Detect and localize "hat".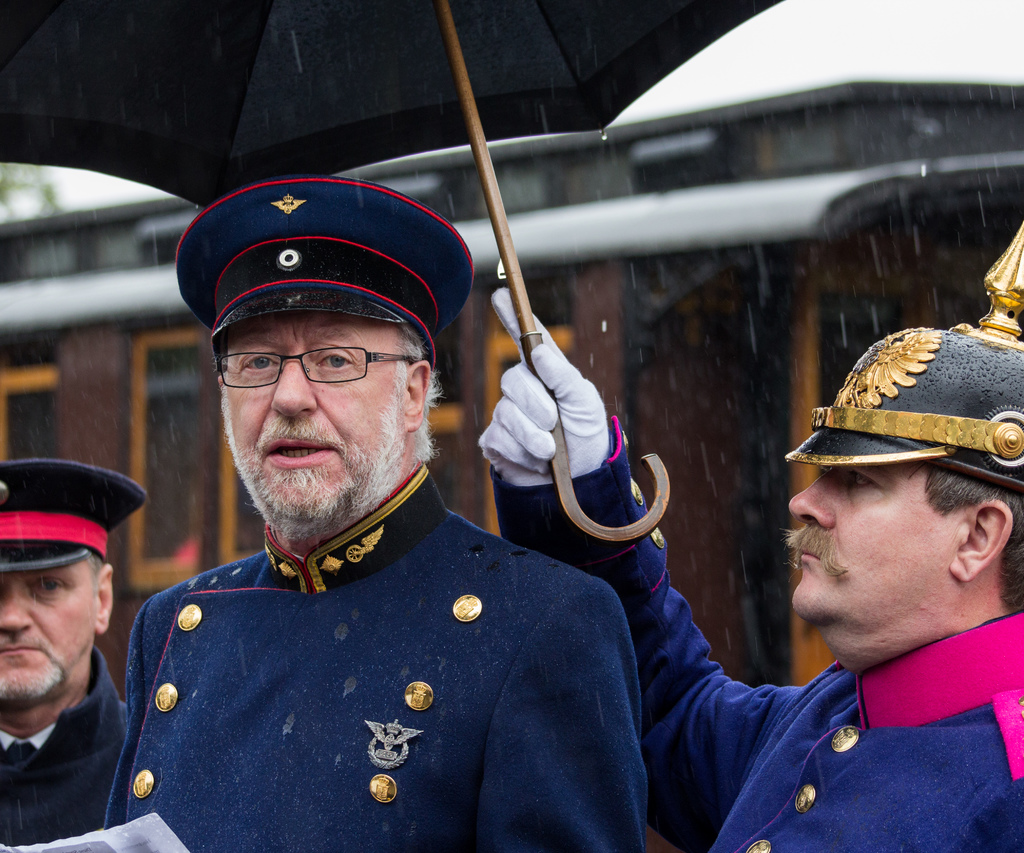
Localized at locate(173, 175, 474, 368).
